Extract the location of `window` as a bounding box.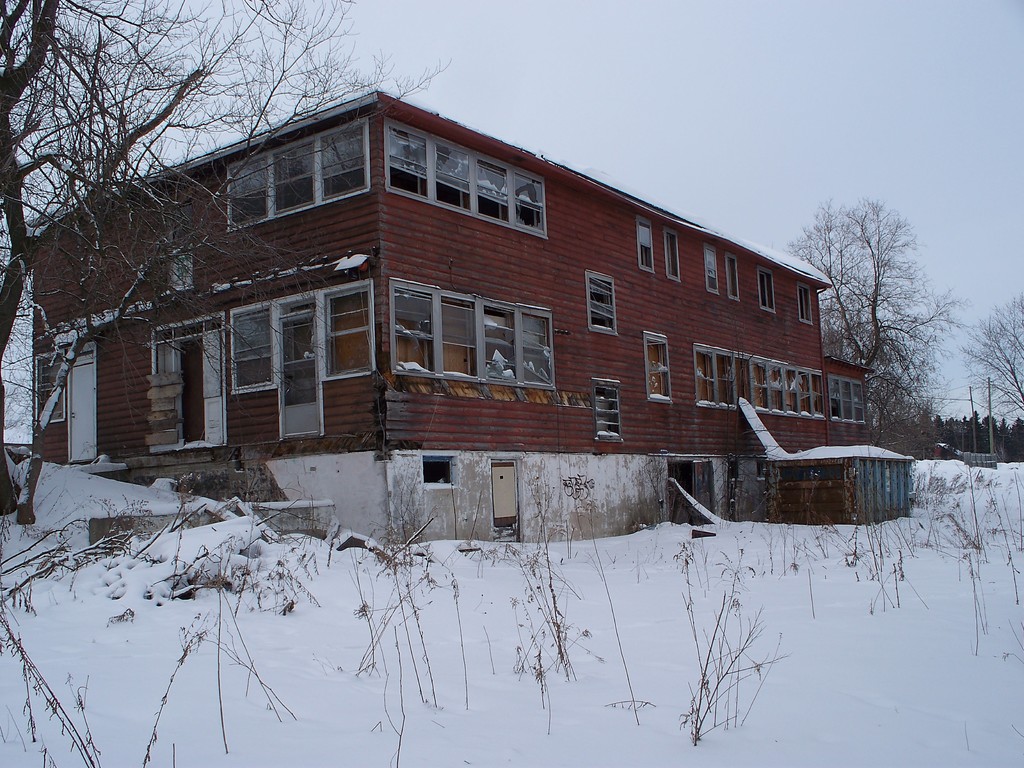
rect(153, 317, 221, 344).
